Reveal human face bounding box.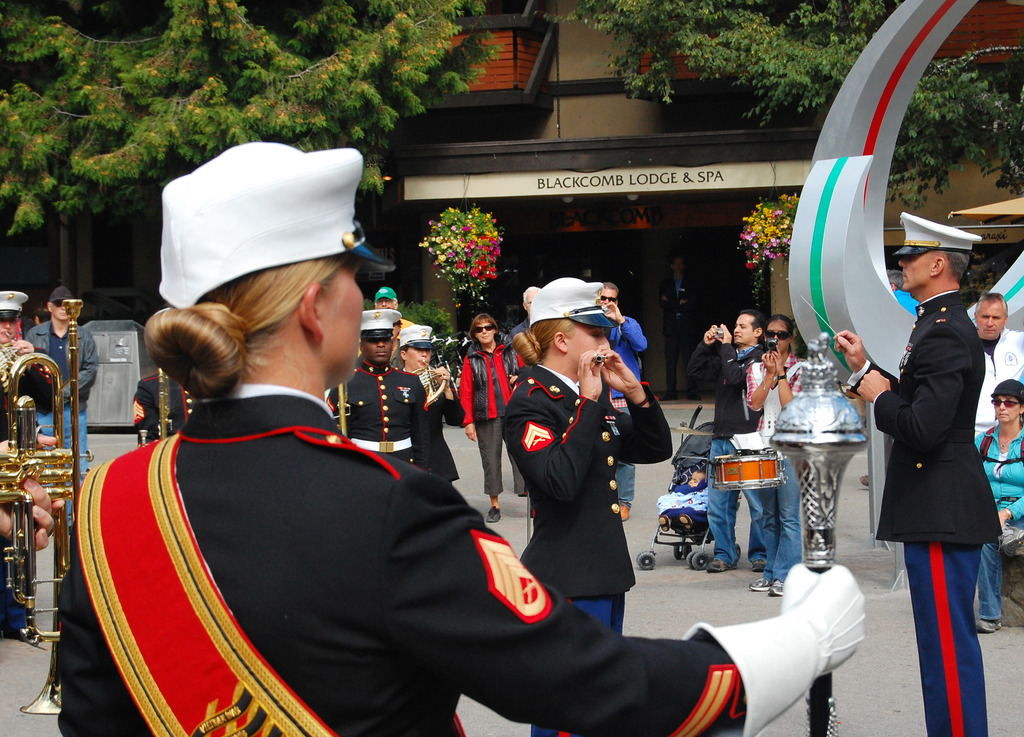
Revealed: (568,324,612,371).
